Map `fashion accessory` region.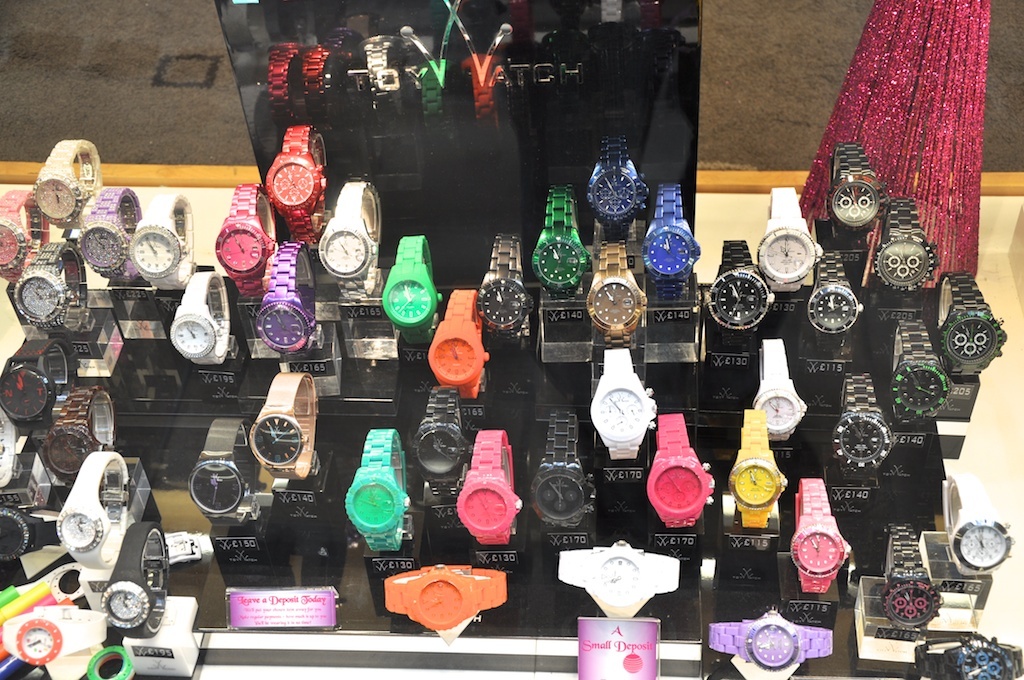
Mapped to [264,41,305,122].
